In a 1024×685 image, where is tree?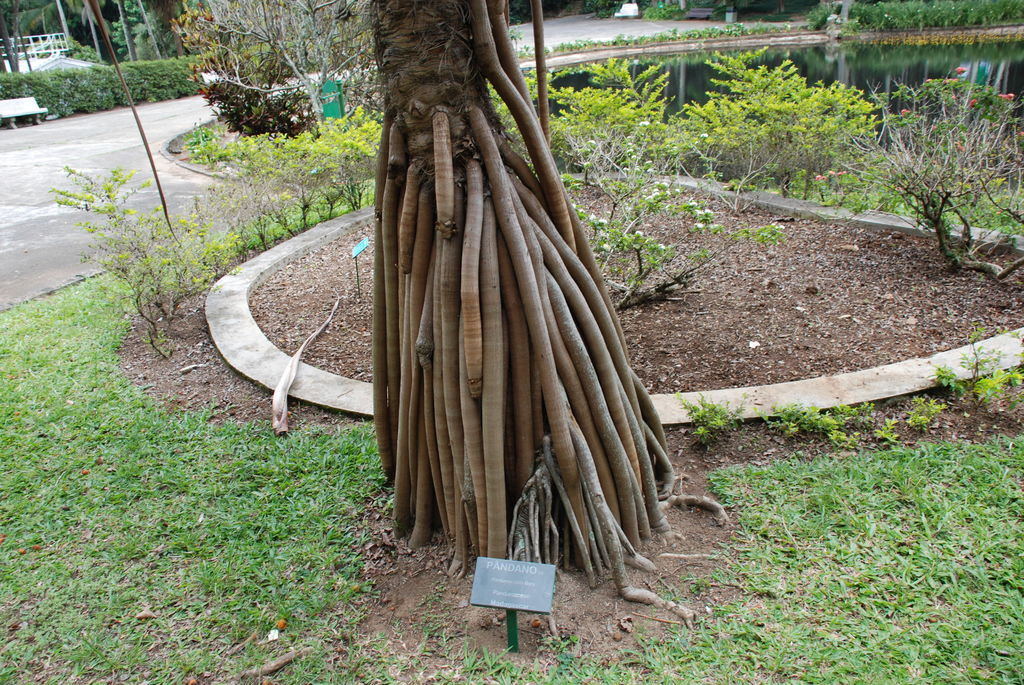
<bbox>166, 0, 377, 139</bbox>.
